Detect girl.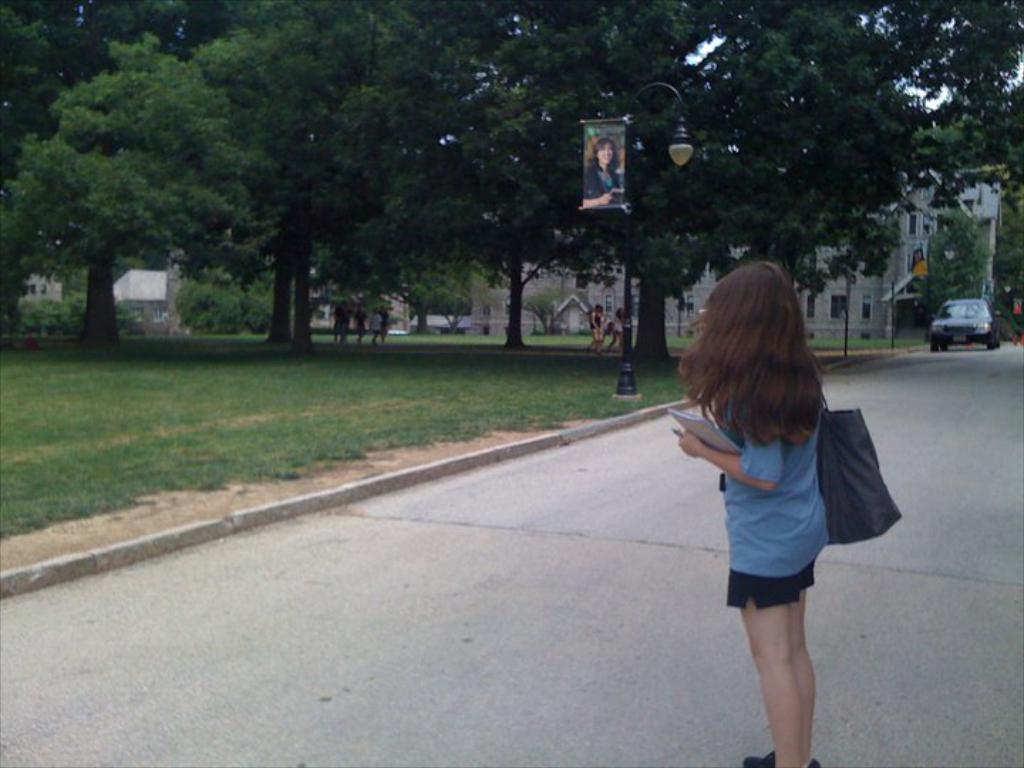
Detected at locate(671, 263, 821, 767).
